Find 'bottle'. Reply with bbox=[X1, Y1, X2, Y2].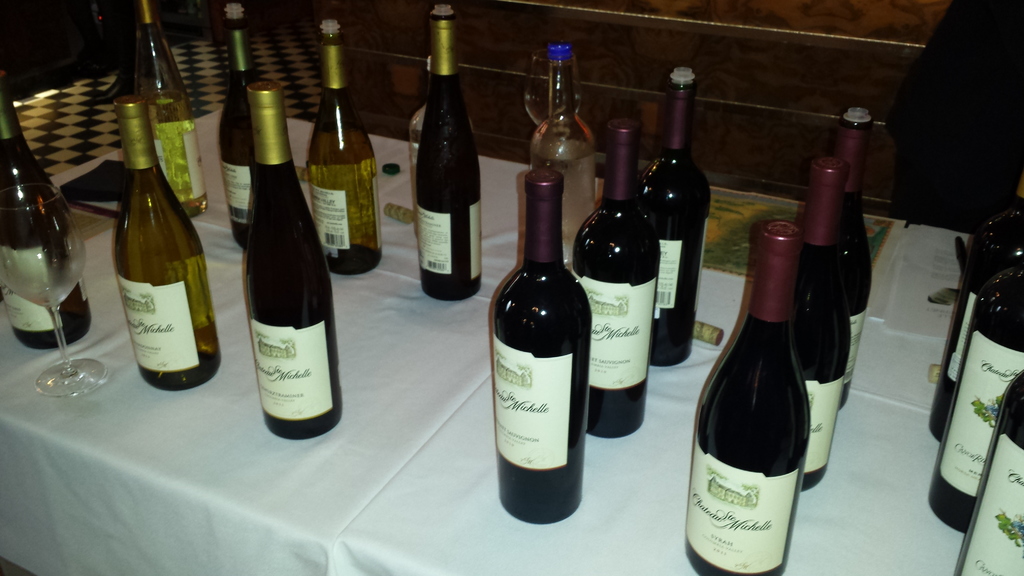
bbox=[113, 98, 219, 392].
